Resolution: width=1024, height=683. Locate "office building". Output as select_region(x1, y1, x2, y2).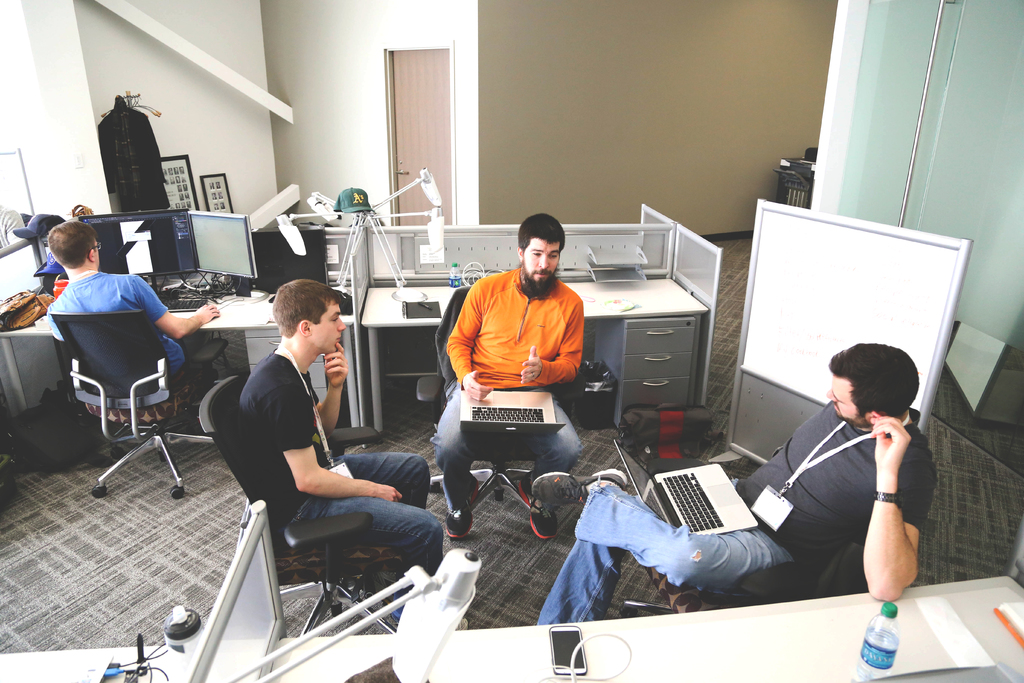
select_region(0, 0, 1023, 682).
